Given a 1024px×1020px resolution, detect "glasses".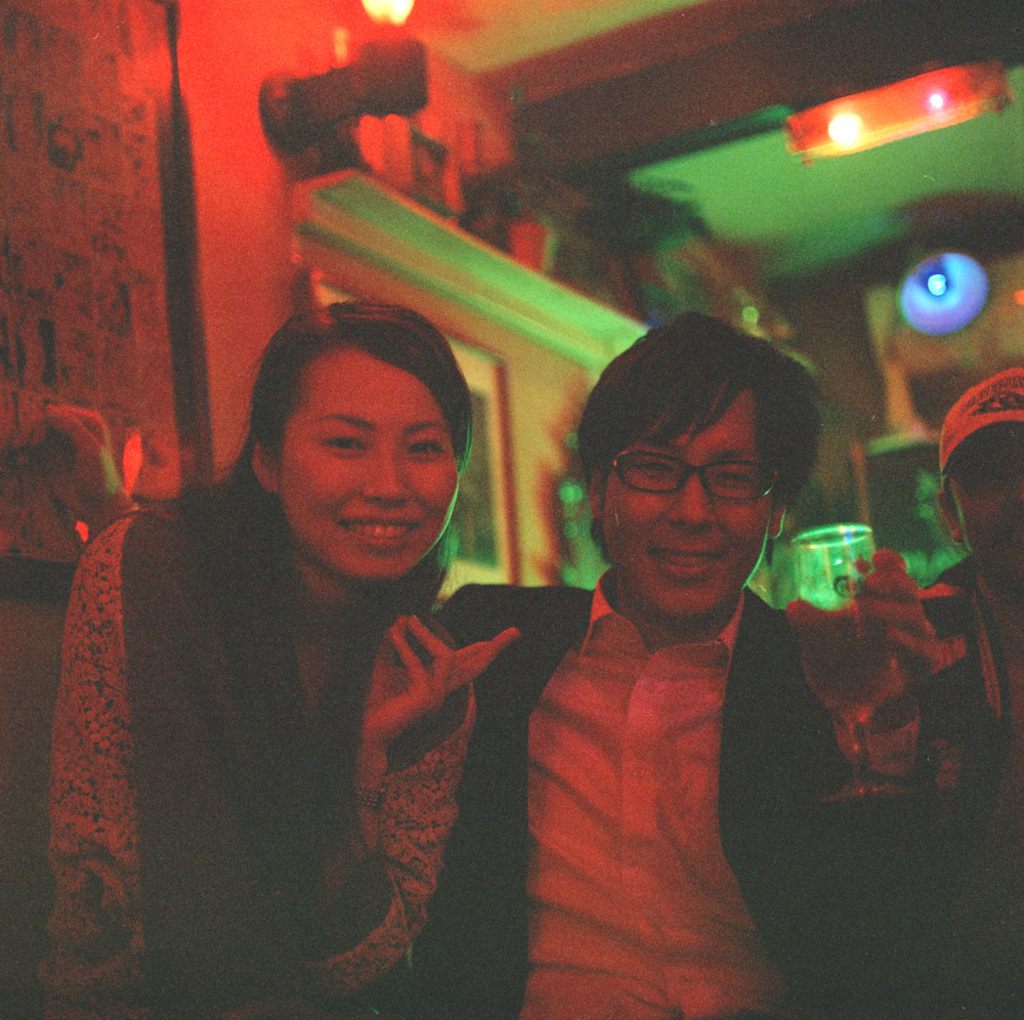
x1=603, y1=435, x2=778, y2=505.
